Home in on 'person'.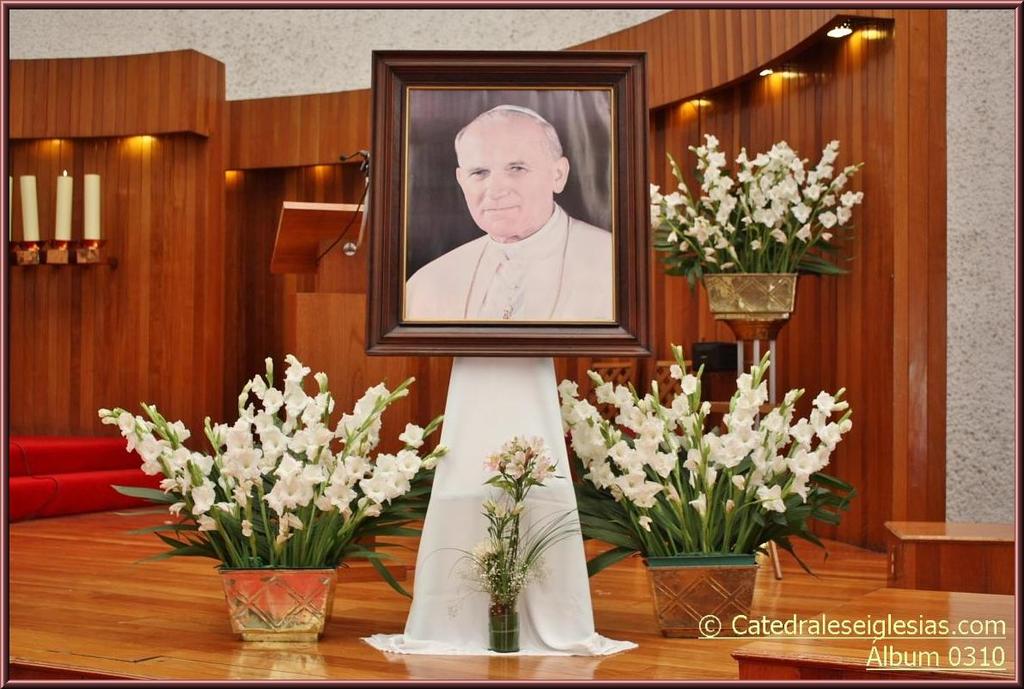
Homed in at <bbox>427, 93, 588, 320</bbox>.
